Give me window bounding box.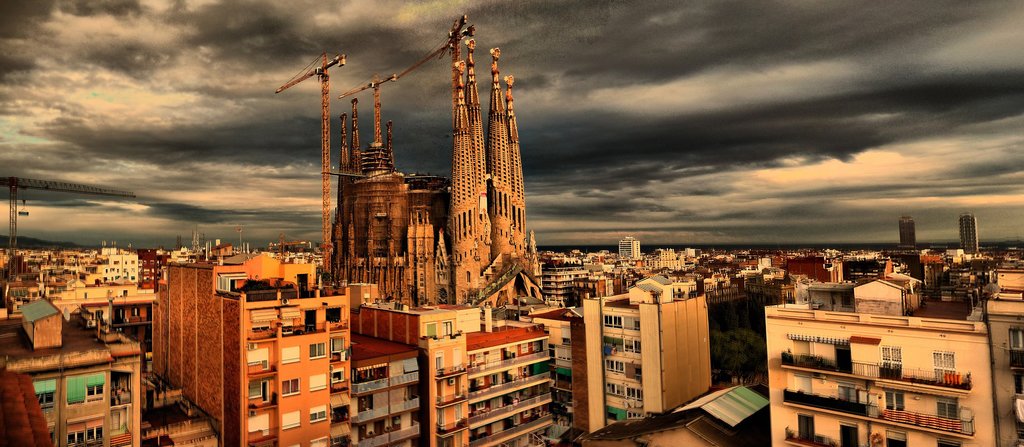
[x1=333, y1=437, x2=344, y2=444].
